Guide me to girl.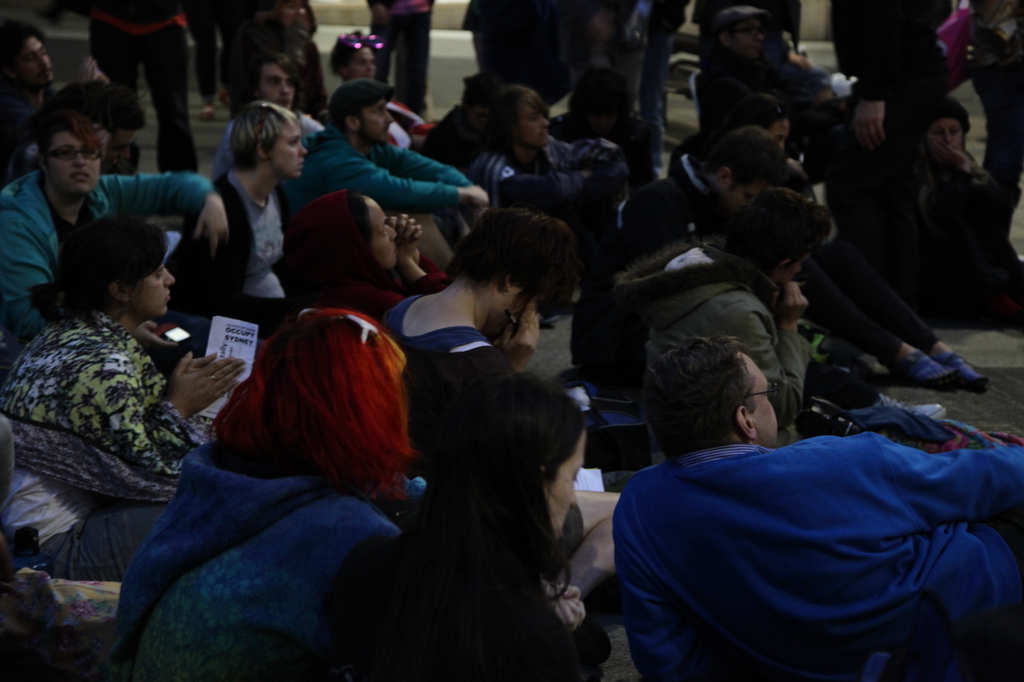
Guidance: select_region(273, 190, 451, 317).
